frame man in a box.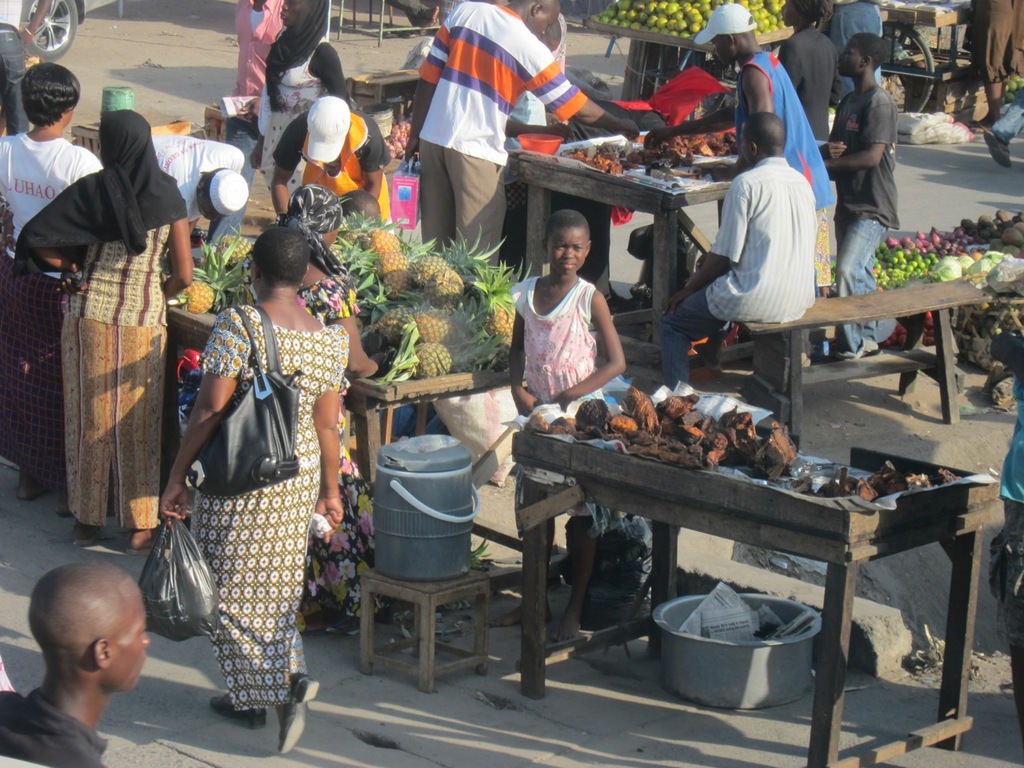
select_region(639, 1, 839, 373).
